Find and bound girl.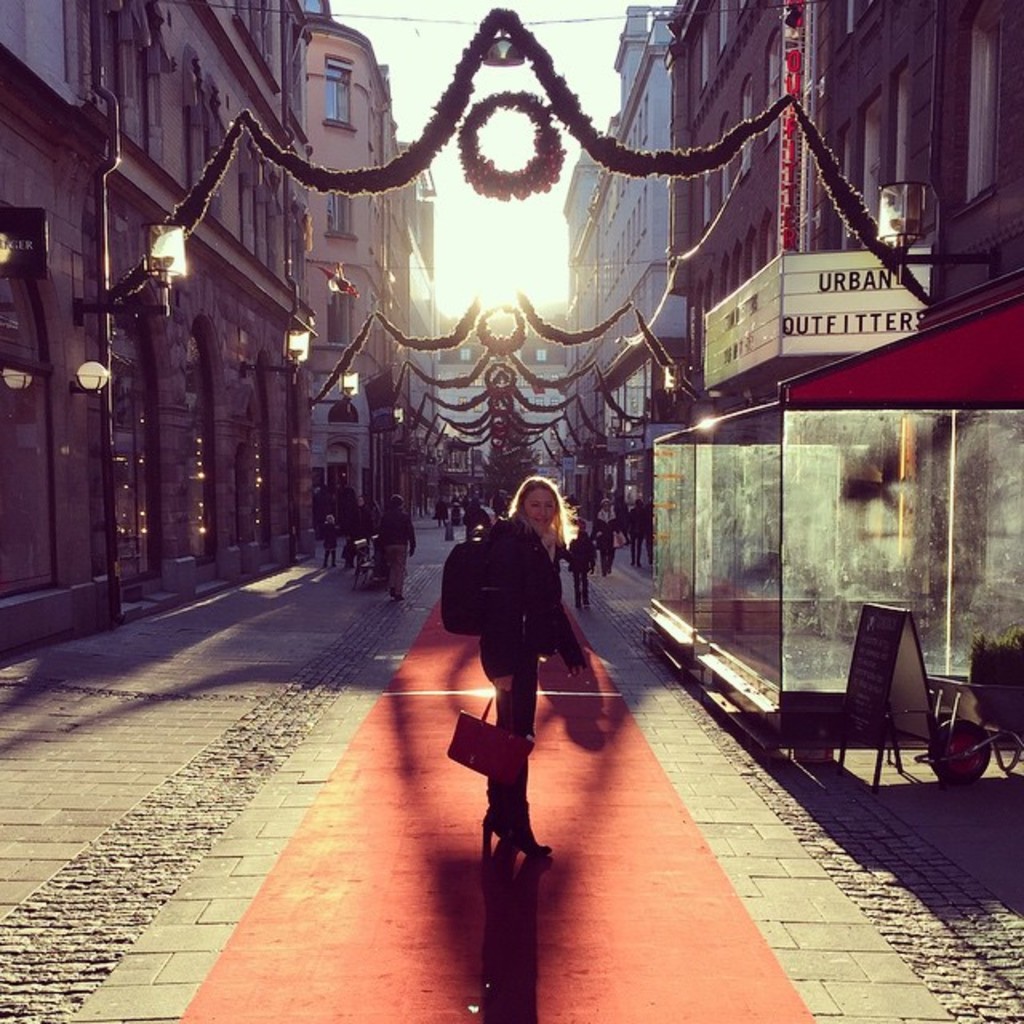
Bound: [x1=440, y1=475, x2=590, y2=858].
